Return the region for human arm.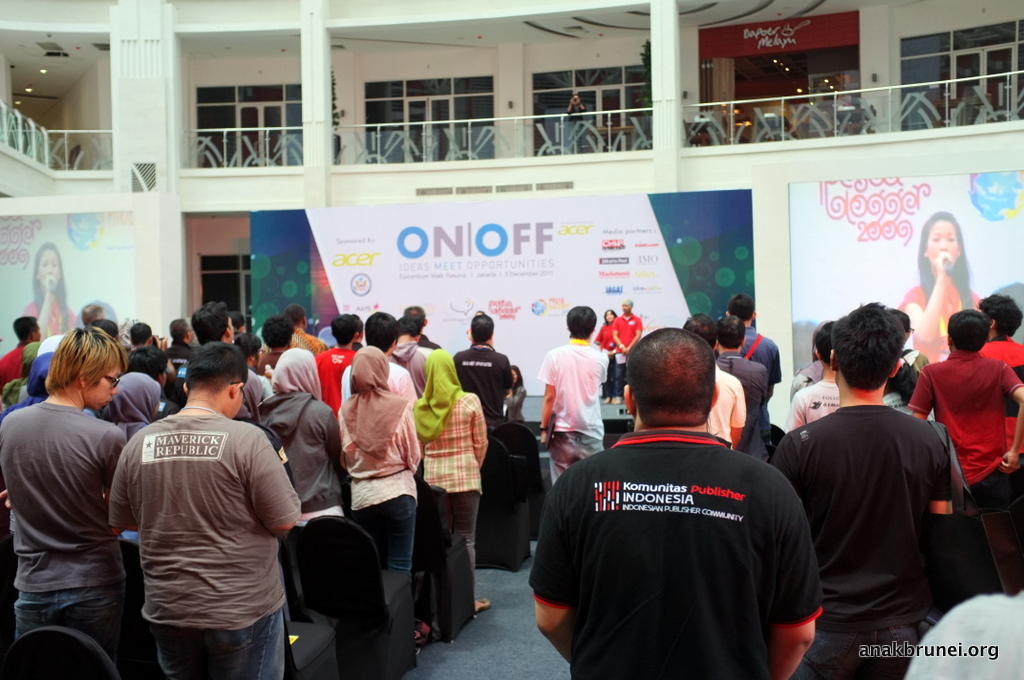
(243,431,302,538).
